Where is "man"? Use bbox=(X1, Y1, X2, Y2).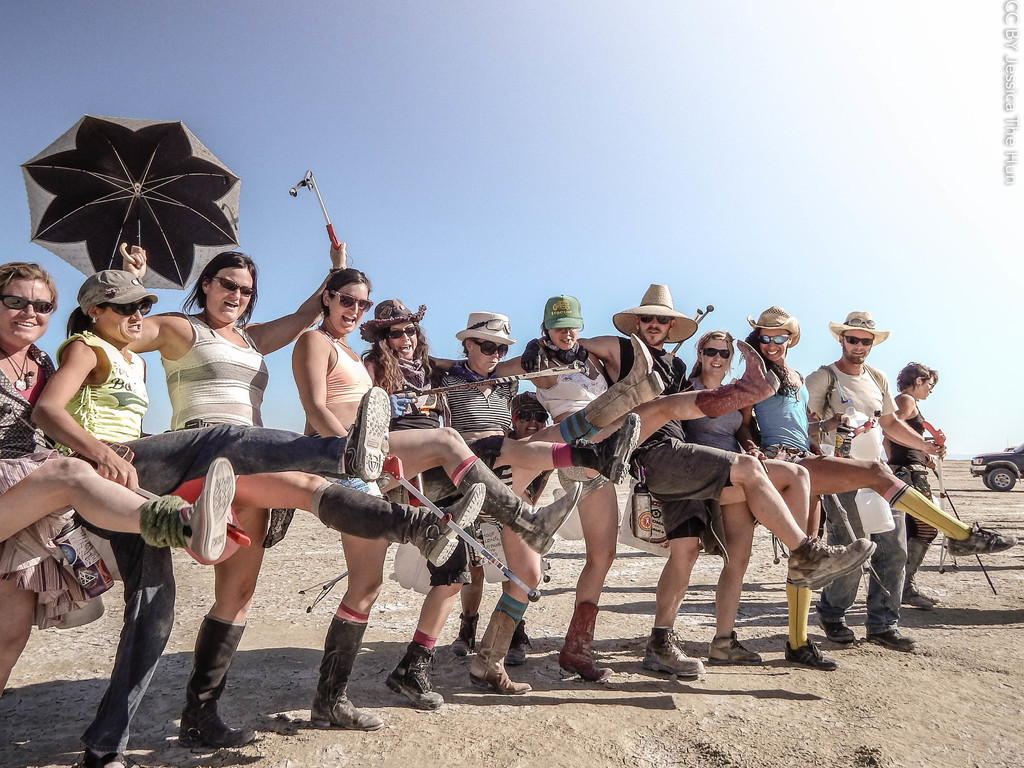
bbox=(805, 312, 948, 652).
